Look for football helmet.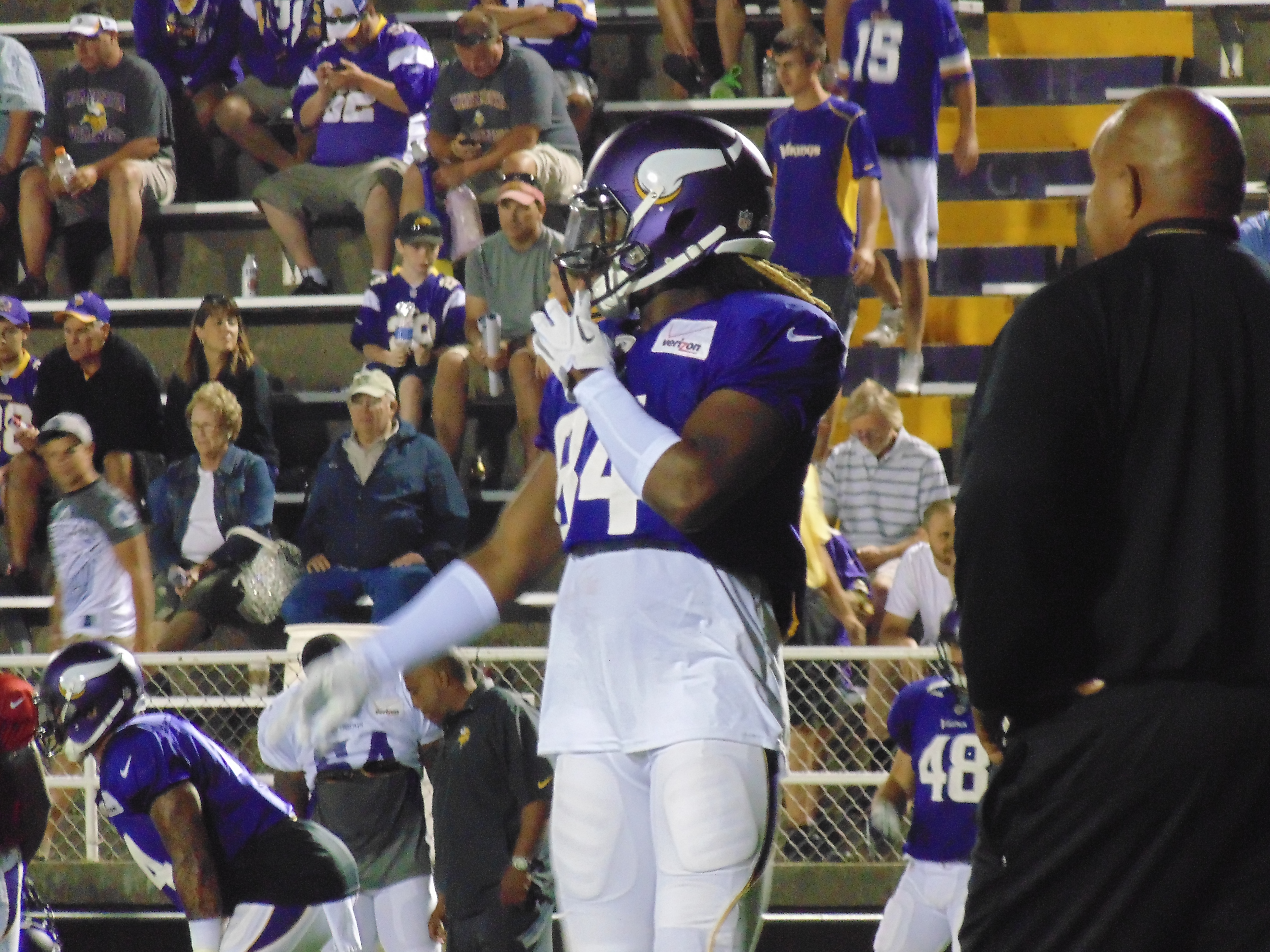
Found: <box>137,28,191,76</box>.
